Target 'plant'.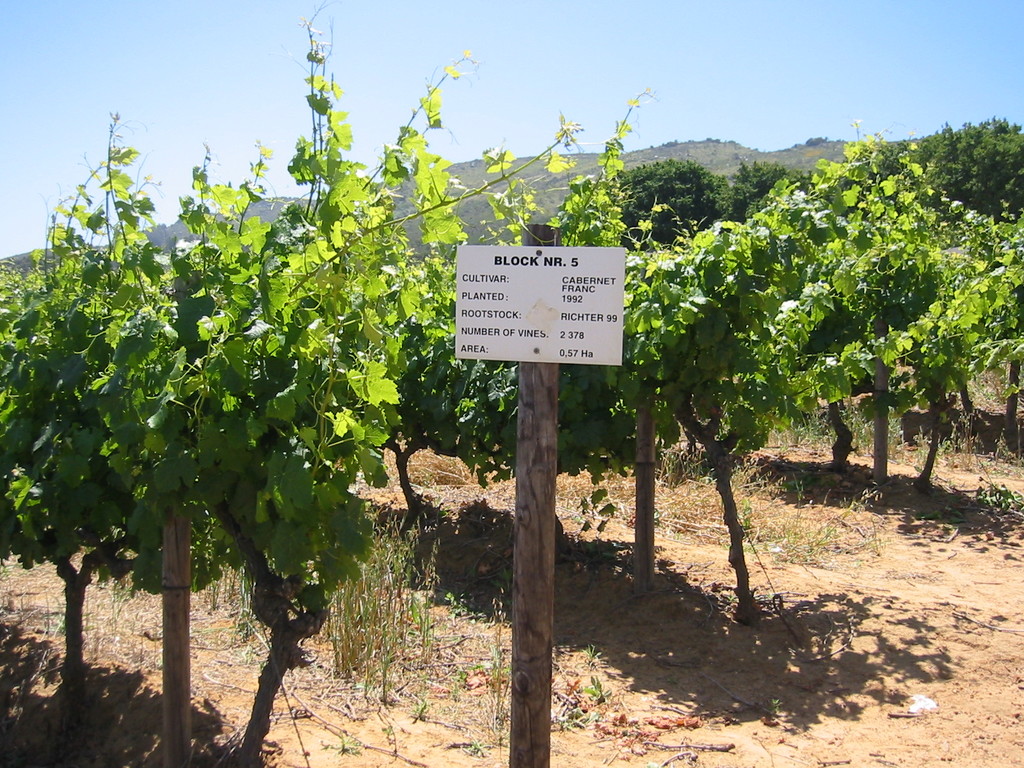
Target region: {"left": 333, "top": 728, "right": 362, "bottom": 754}.
